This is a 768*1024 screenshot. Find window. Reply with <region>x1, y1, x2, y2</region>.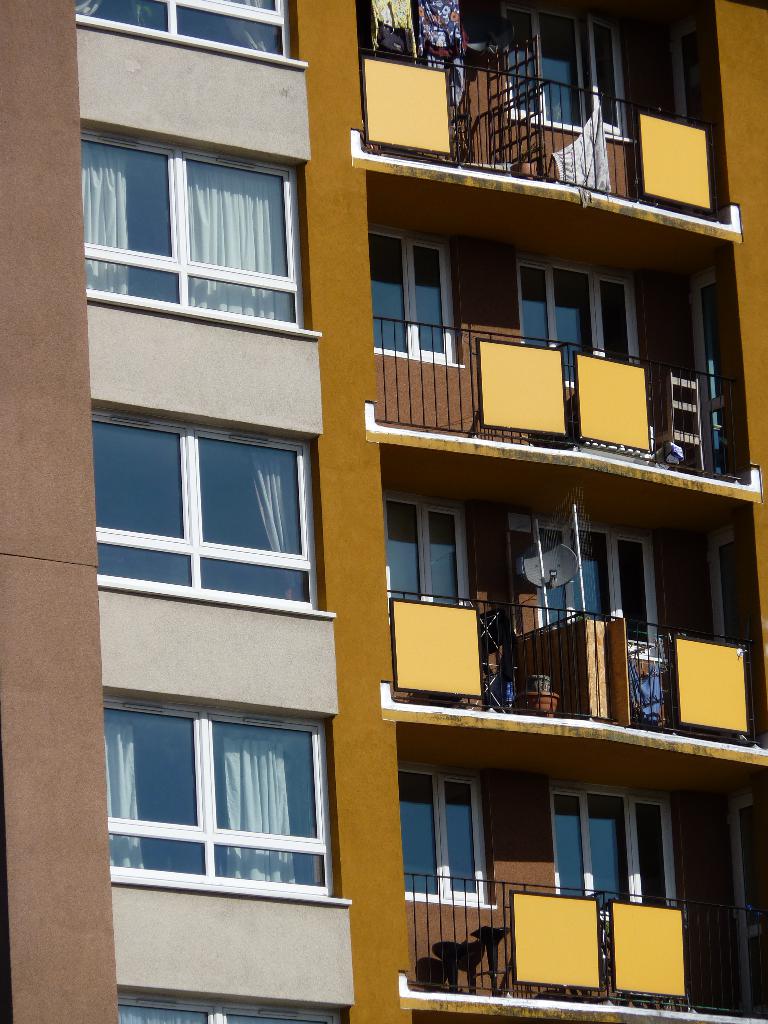
<region>549, 776, 668, 920</region>.
